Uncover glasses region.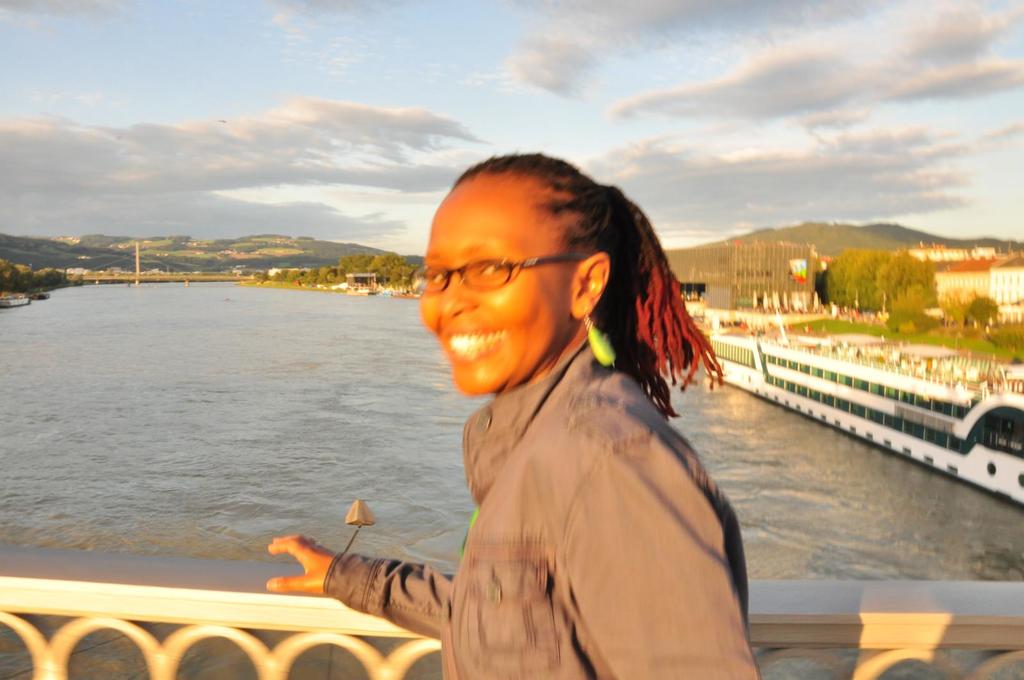
Uncovered: region(404, 255, 595, 297).
